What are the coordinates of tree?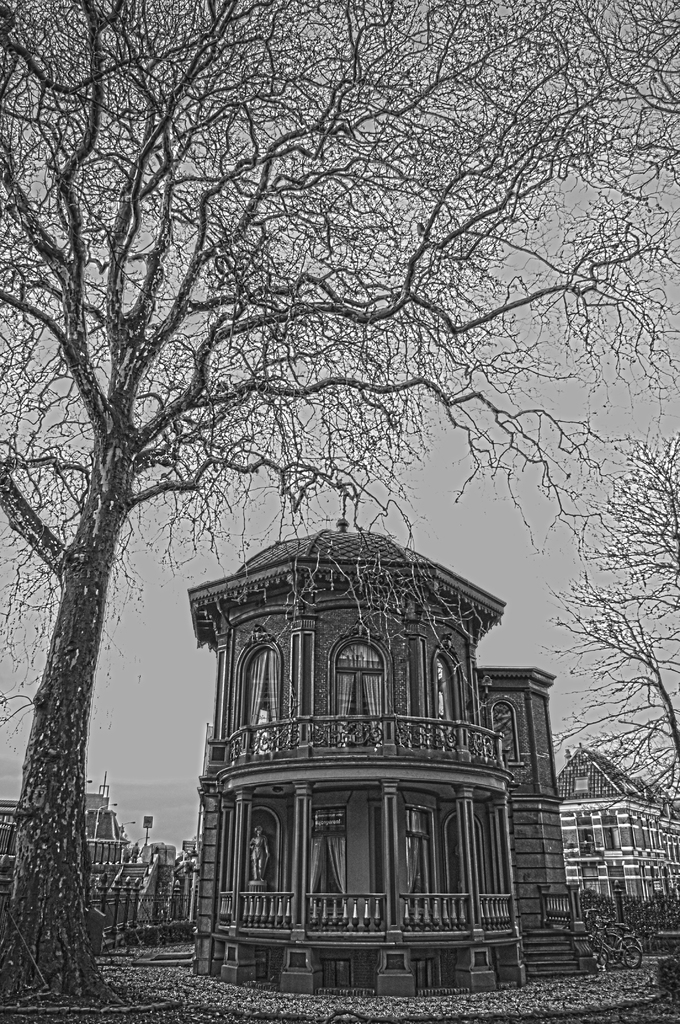
x1=595 y1=435 x2=679 y2=586.
